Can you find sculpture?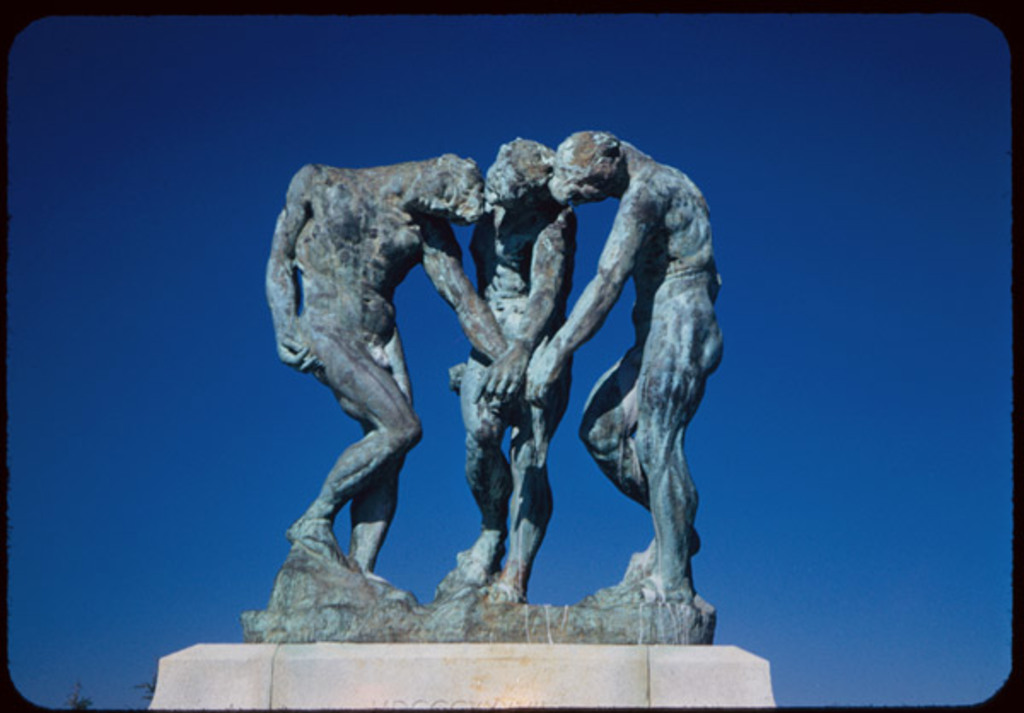
Yes, bounding box: rect(176, 99, 817, 691).
